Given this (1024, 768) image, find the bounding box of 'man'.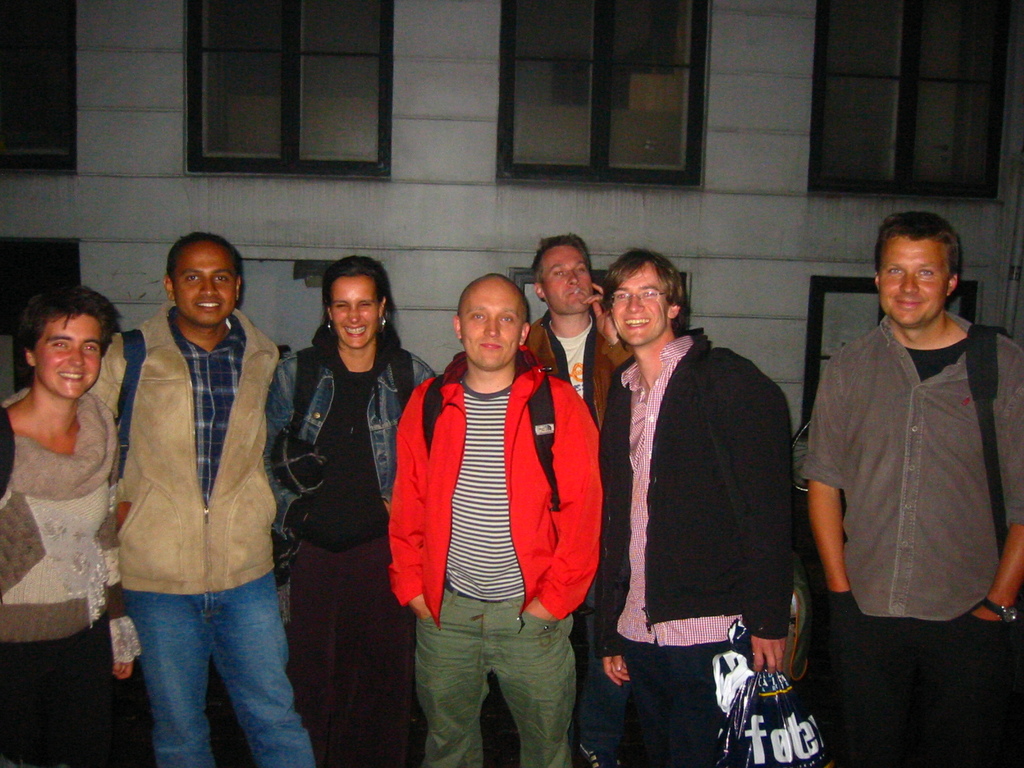
(x1=0, y1=225, x2=313, y2=767).
